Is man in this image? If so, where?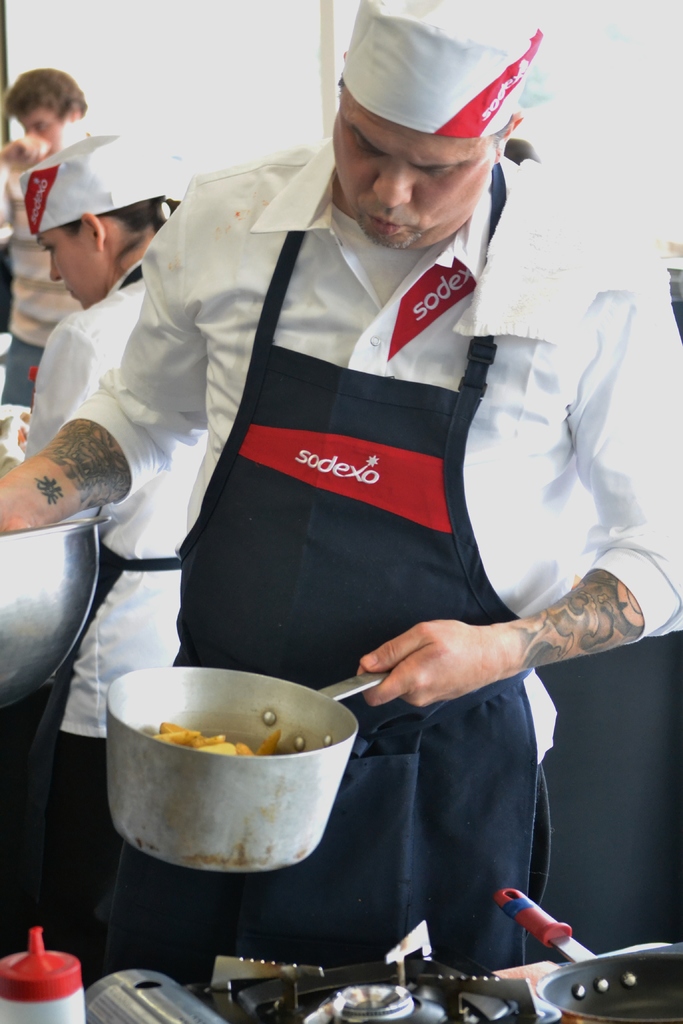
Yes, at locate(0, 69, 112, 409).
